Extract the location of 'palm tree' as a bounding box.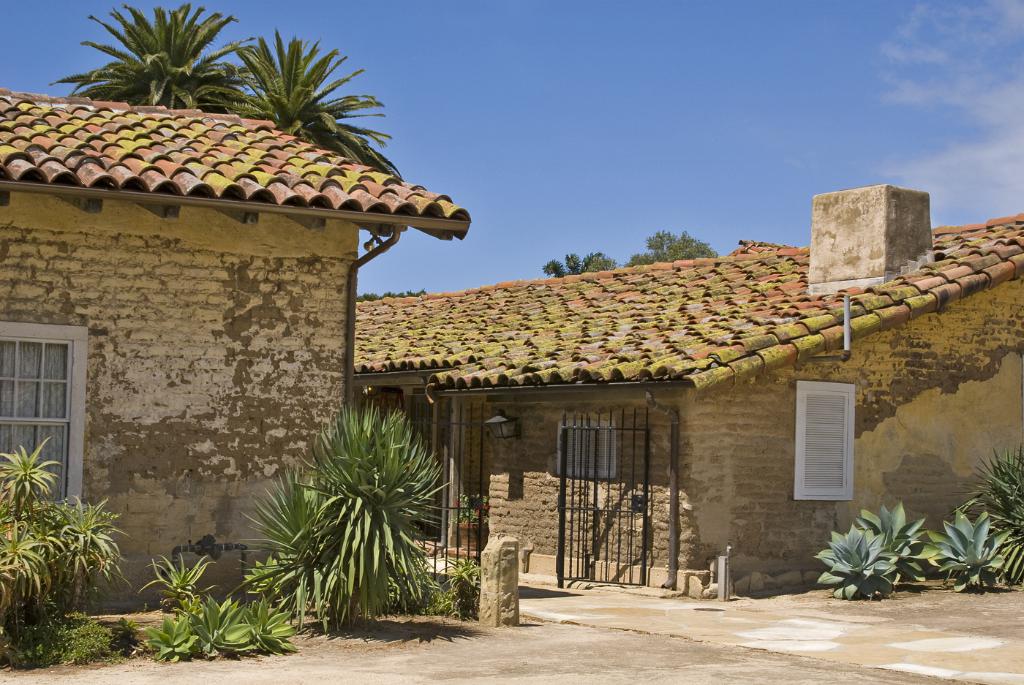
64, 0, 249, 109.
